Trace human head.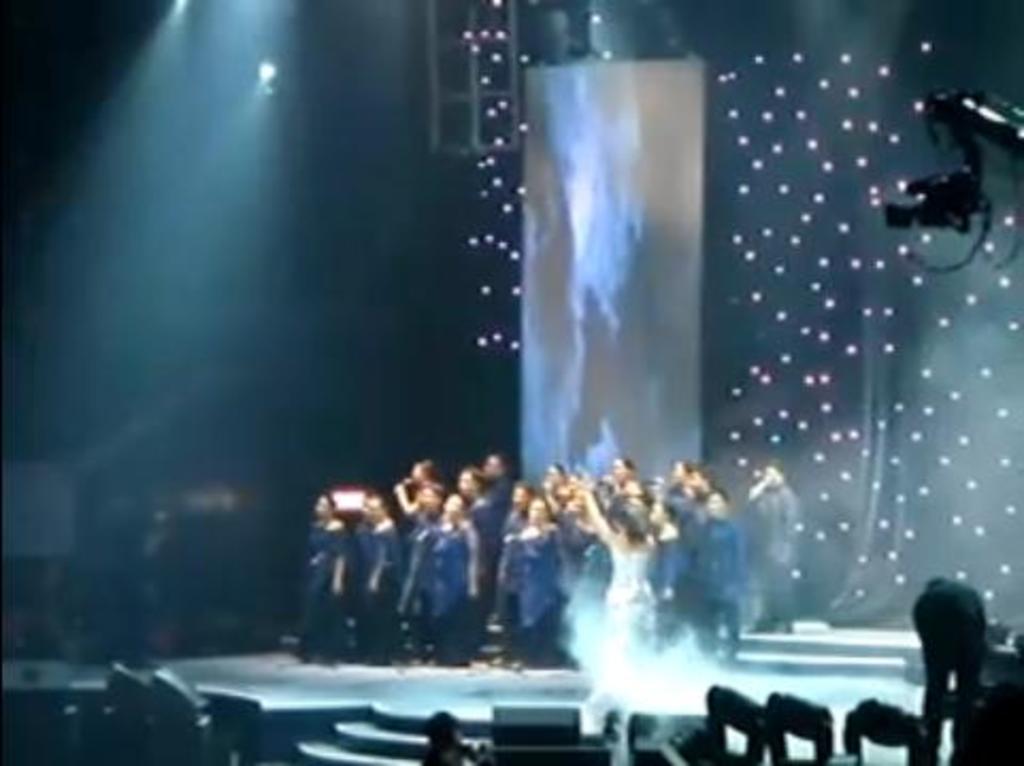
Traced to [x1=673, y1=457, x2=692, y2=479].
